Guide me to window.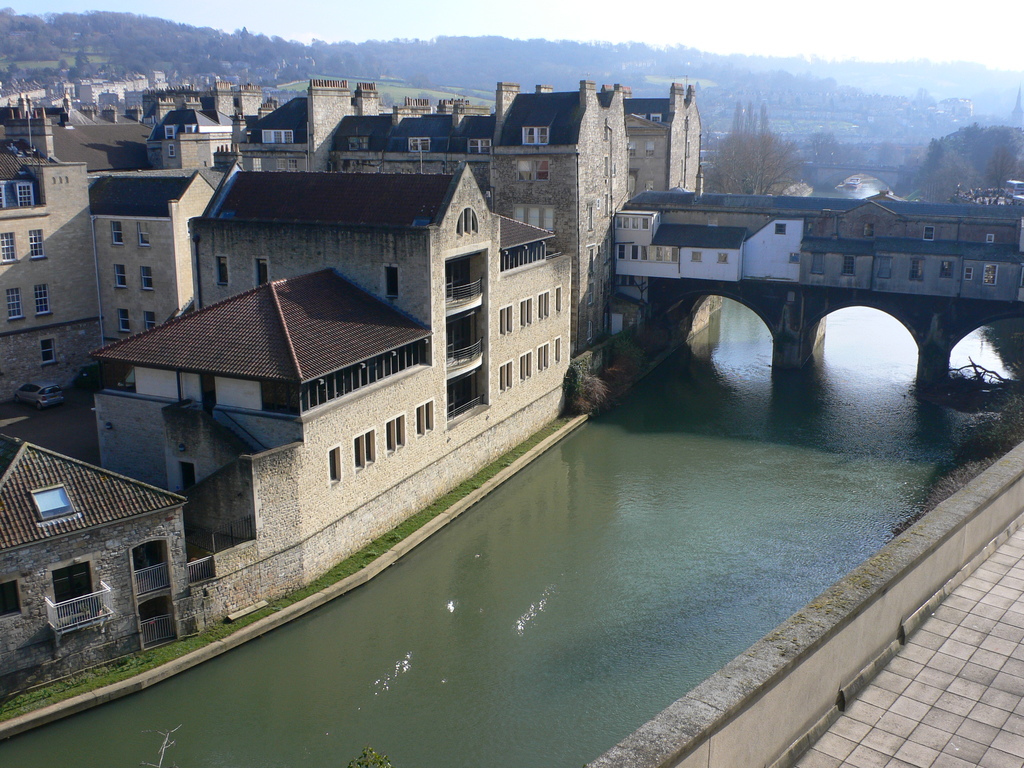
Guidance: <box>556,286,564,310</box>.
